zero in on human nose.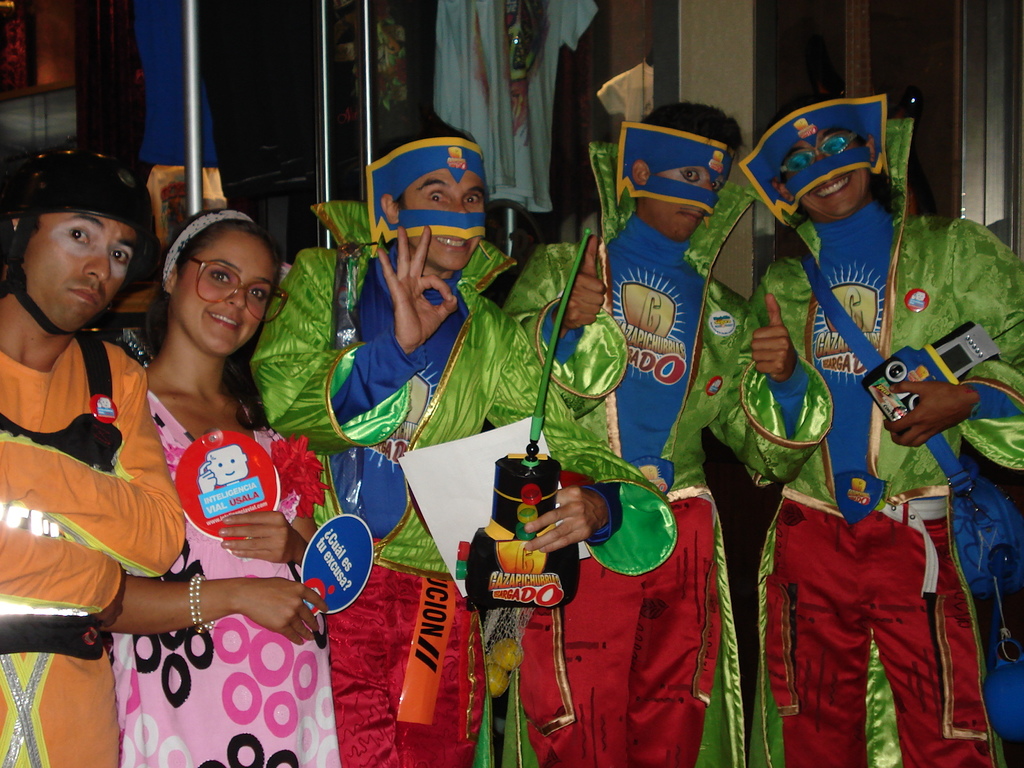
Zeroed in: detection(226, 282, 247, 309).
